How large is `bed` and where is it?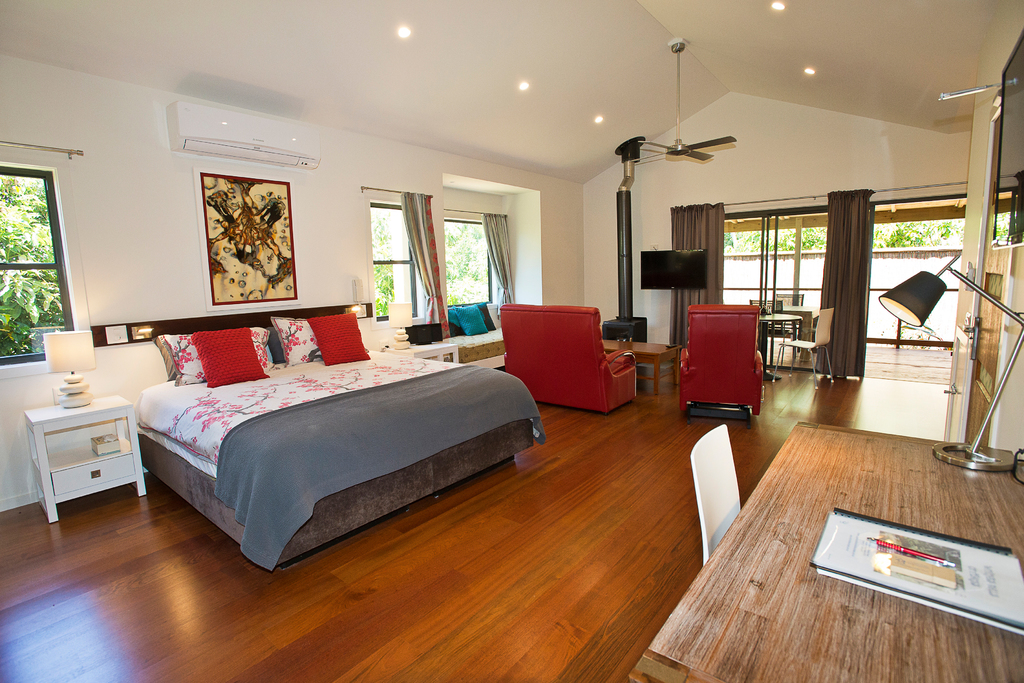
Bounding box: detection(112, 270, 554, 575).
